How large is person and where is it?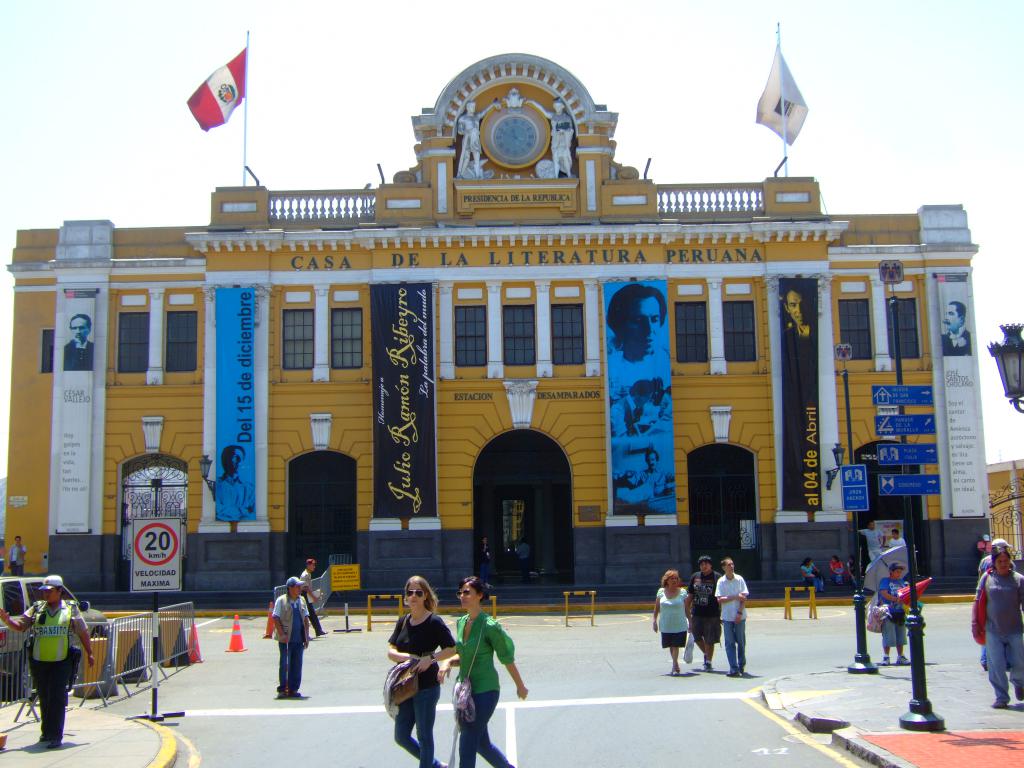
Bounding box: box=[687, 557, 721, 585].
